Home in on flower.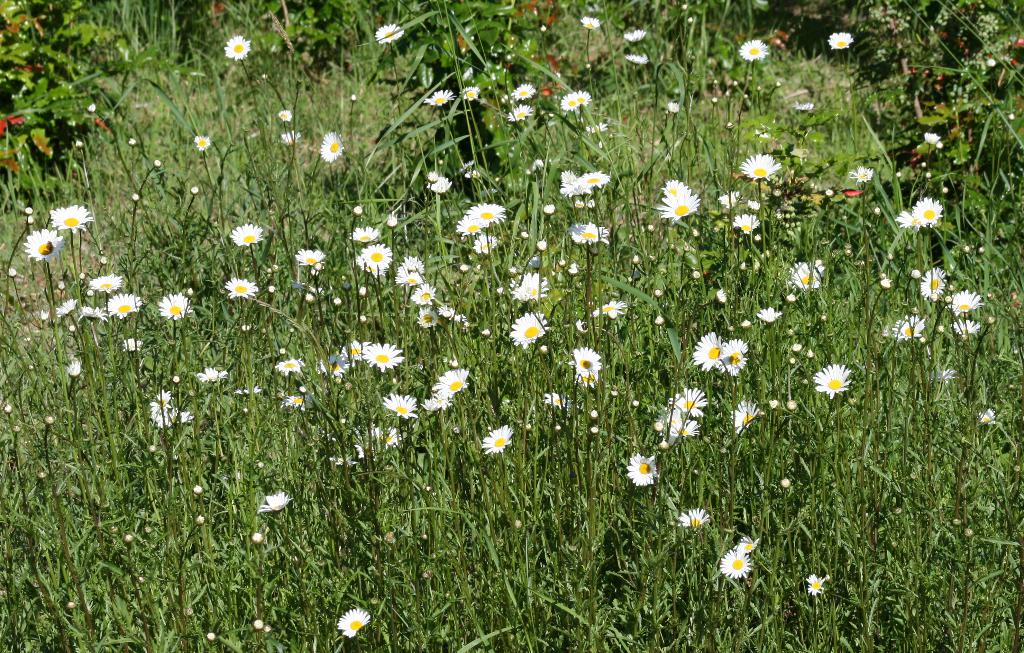
Homed in at 55:294:77:318.
